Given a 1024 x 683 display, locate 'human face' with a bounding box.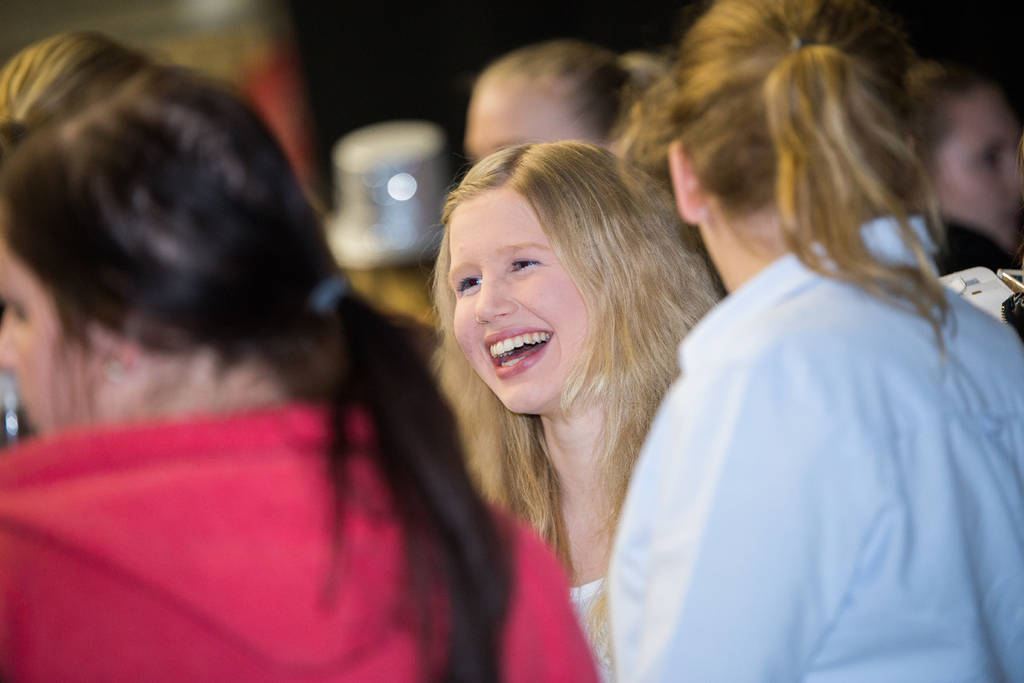
Located: select_region(935, 88, 1023, 253).
